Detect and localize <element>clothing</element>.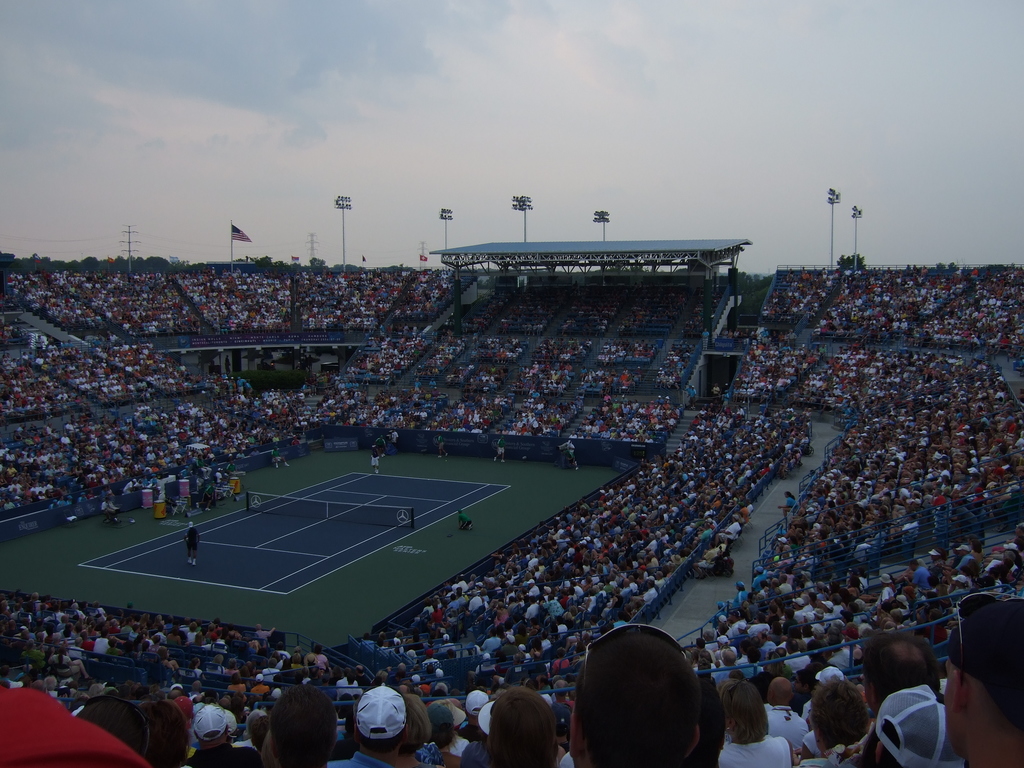
Localized at <box>913,565,929,590</box>.
